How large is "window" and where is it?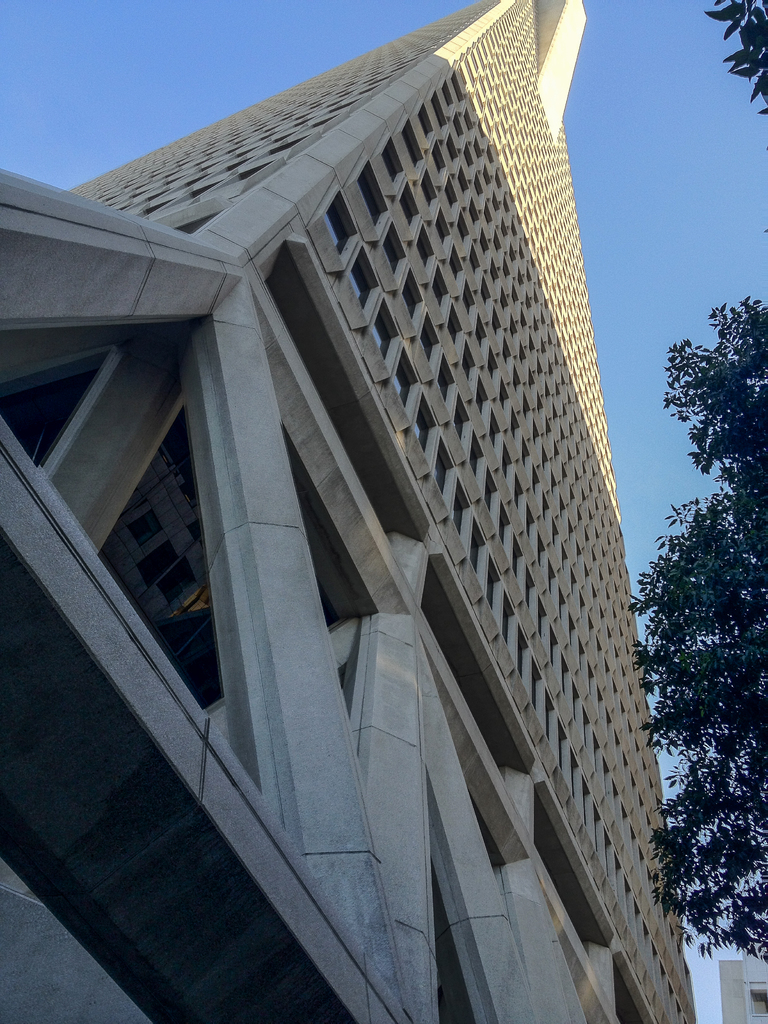
Bounding box: pyautogui.locateOnScreen(432, 436, 457, 513).
